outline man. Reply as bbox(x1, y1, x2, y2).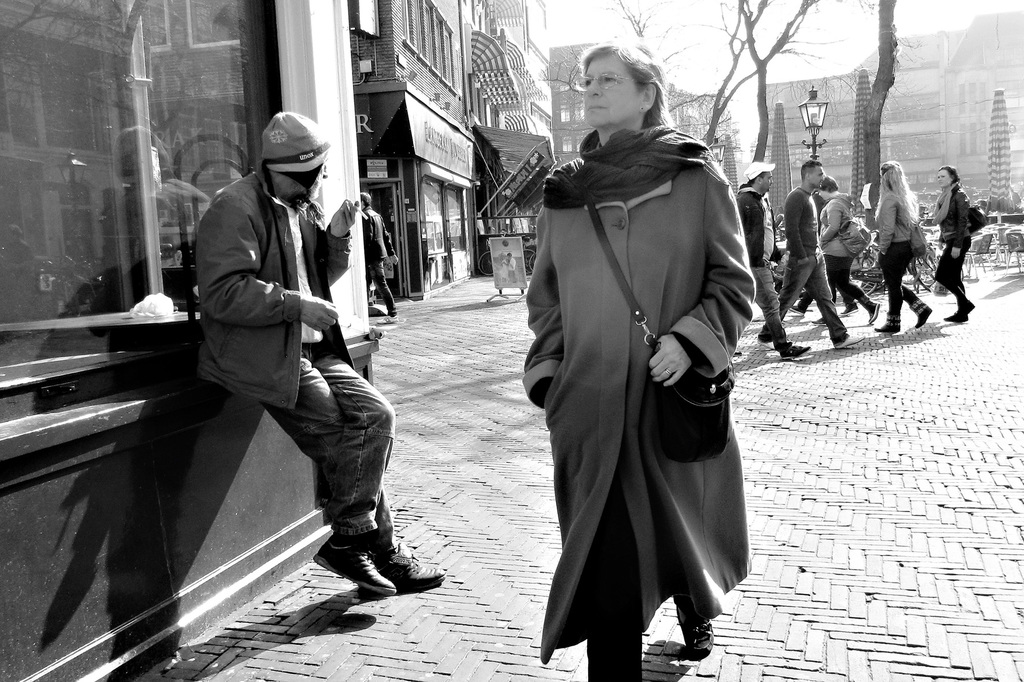
bbox(356, 193, 401, 319).
